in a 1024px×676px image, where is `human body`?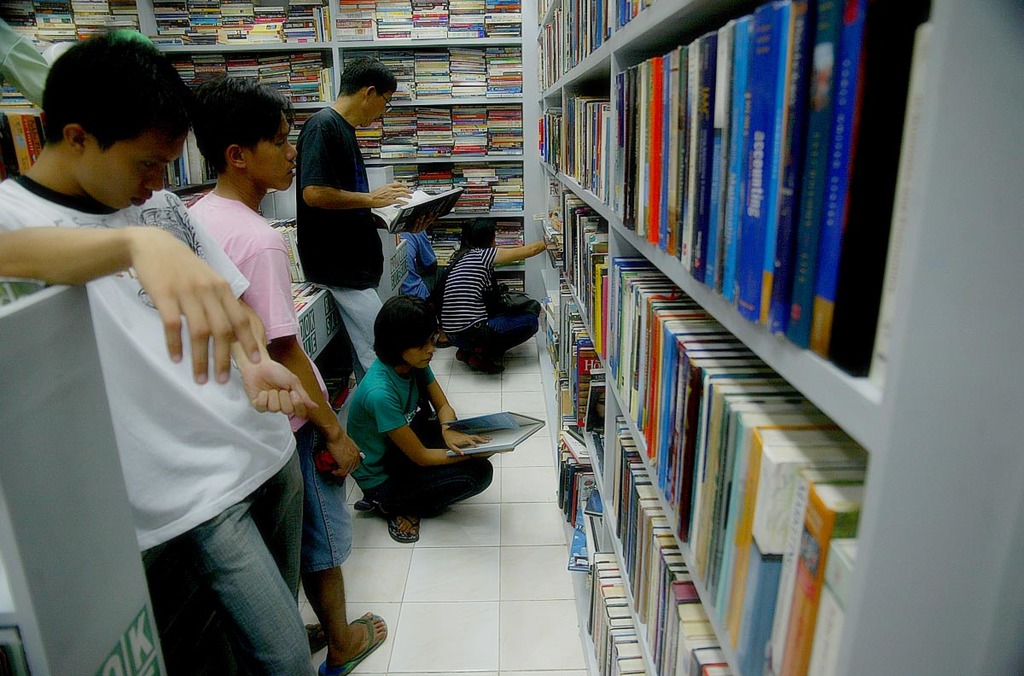
440/242/546/370.
